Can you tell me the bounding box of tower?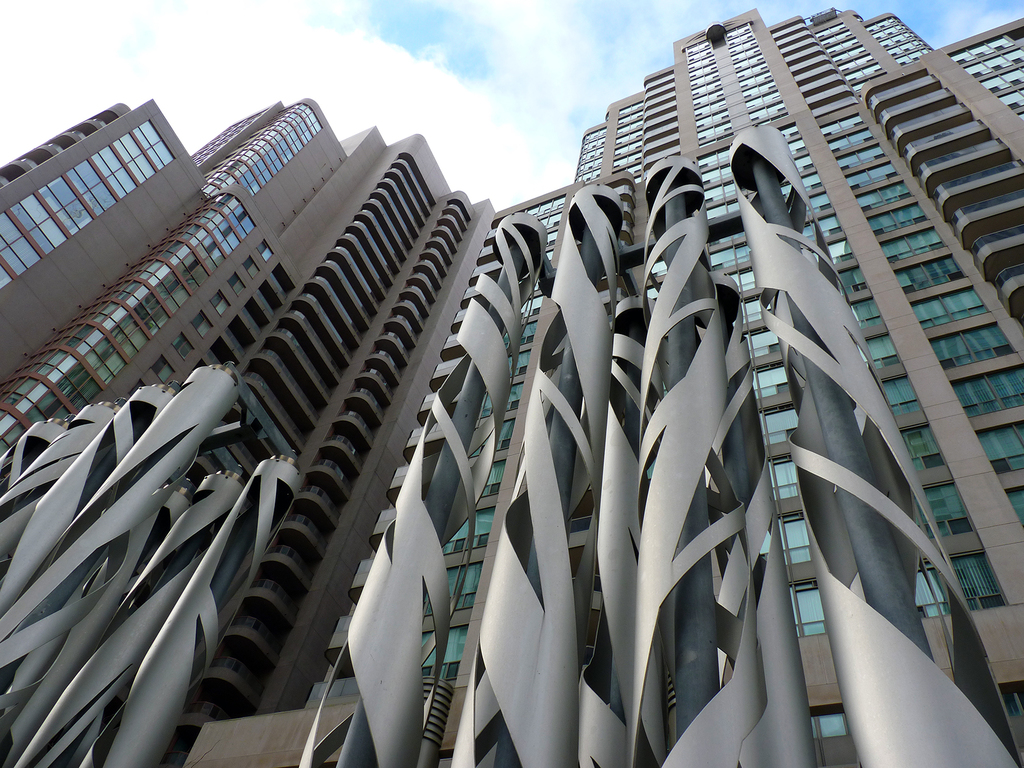
rect(185, 13, 1023, 767).
